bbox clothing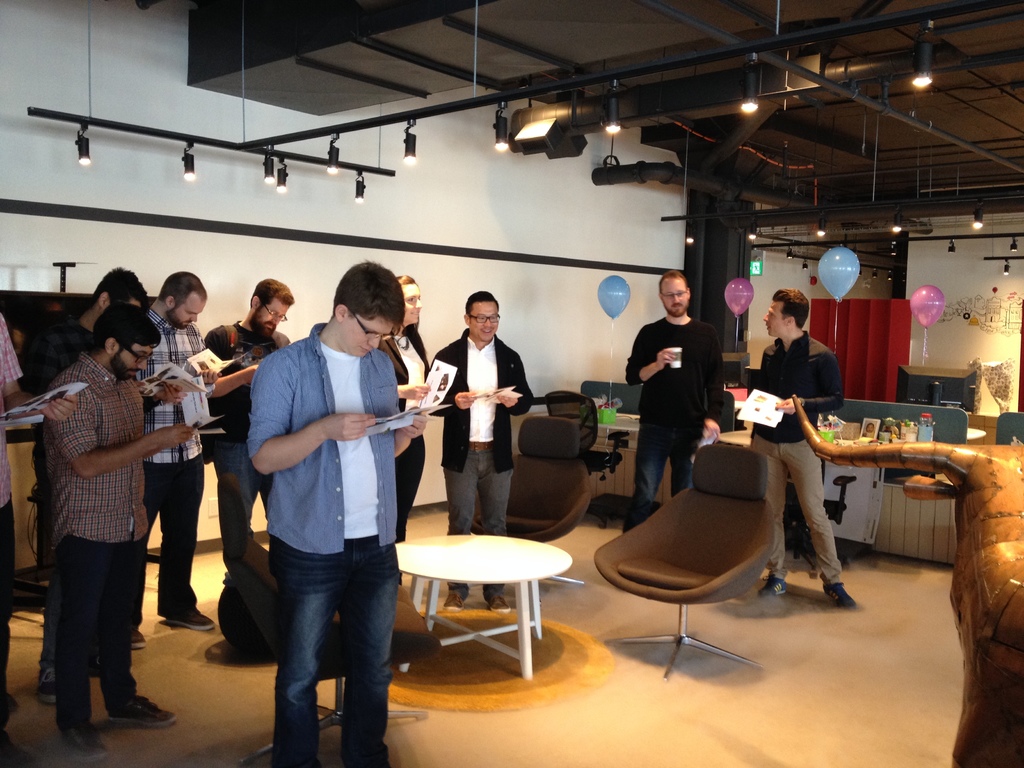
bbox=[26, 313, 166, 707]
